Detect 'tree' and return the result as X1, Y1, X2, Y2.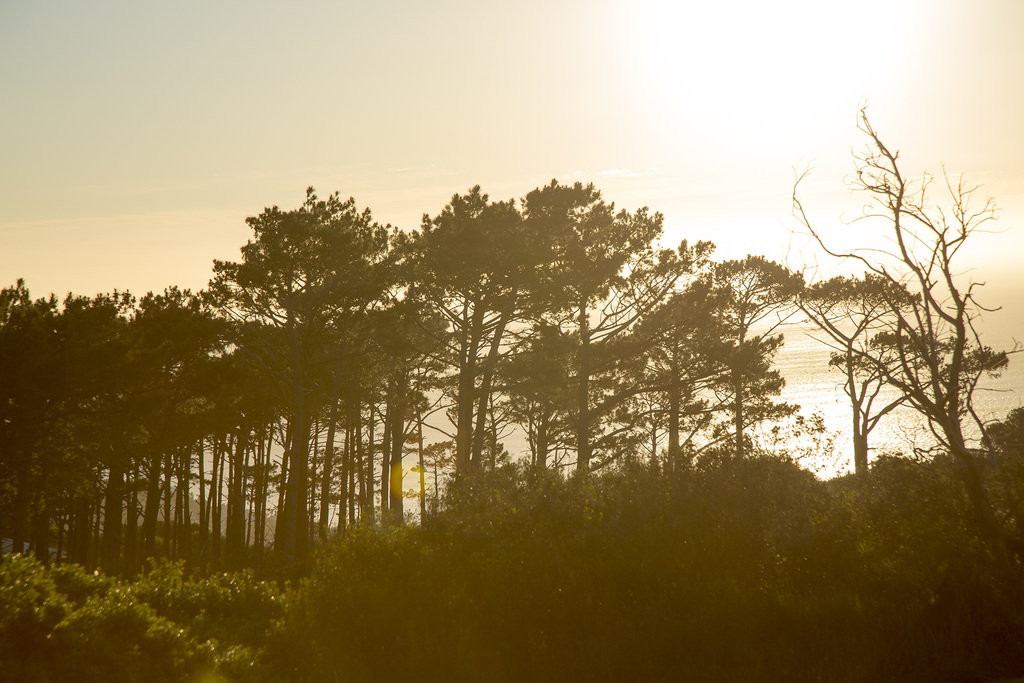
776, 95, 1018, 570.
